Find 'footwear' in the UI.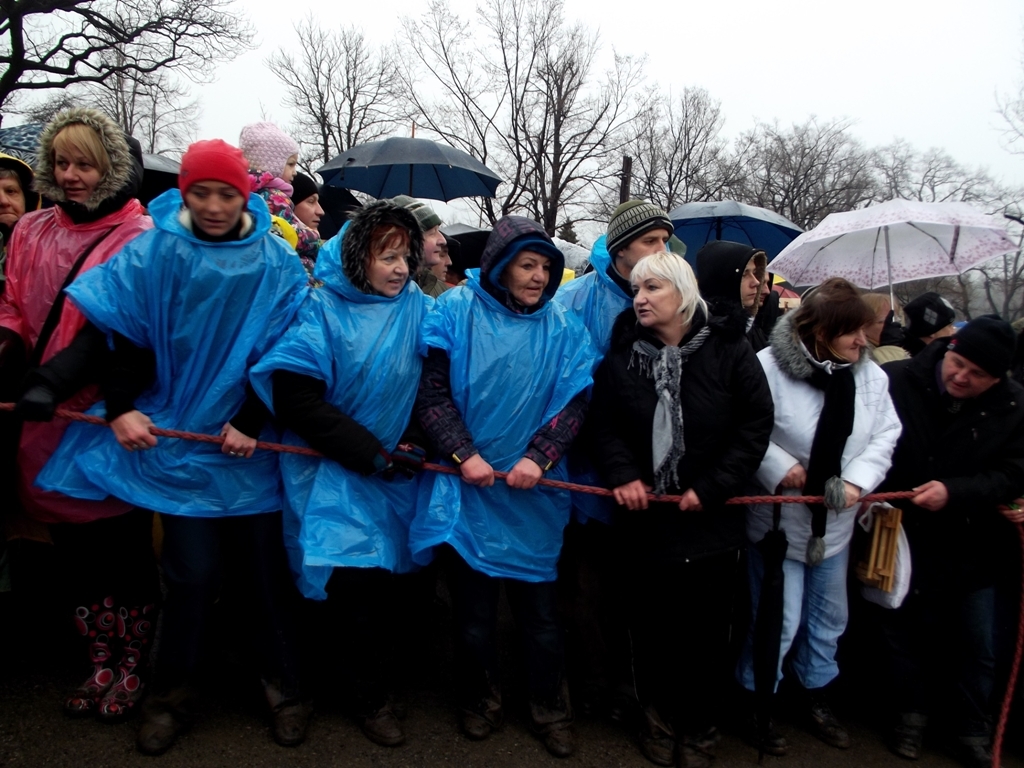
UI element at (360, 702, 406, 746).
